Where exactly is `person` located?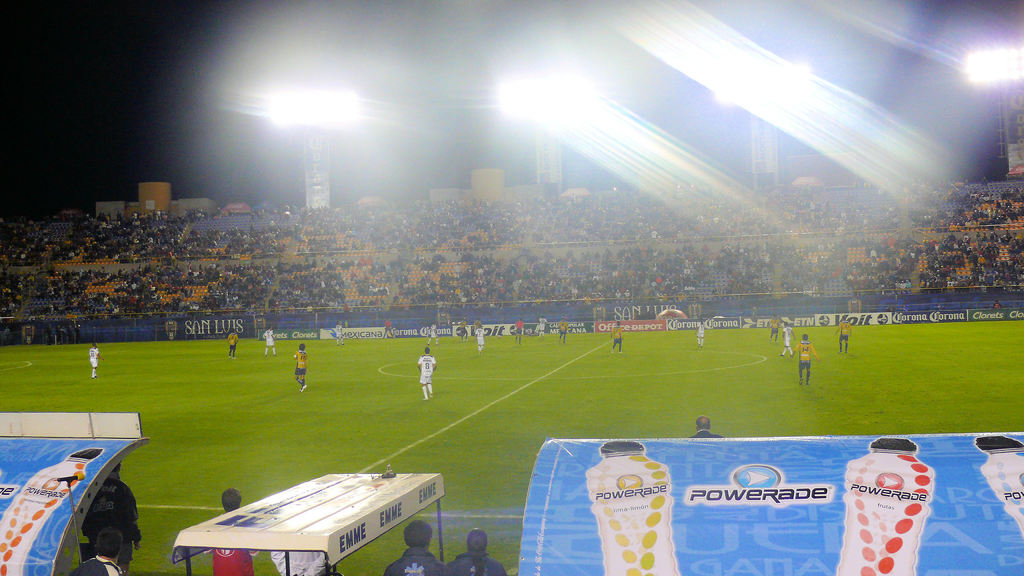
Its bounding box is 449:527:506:575.
